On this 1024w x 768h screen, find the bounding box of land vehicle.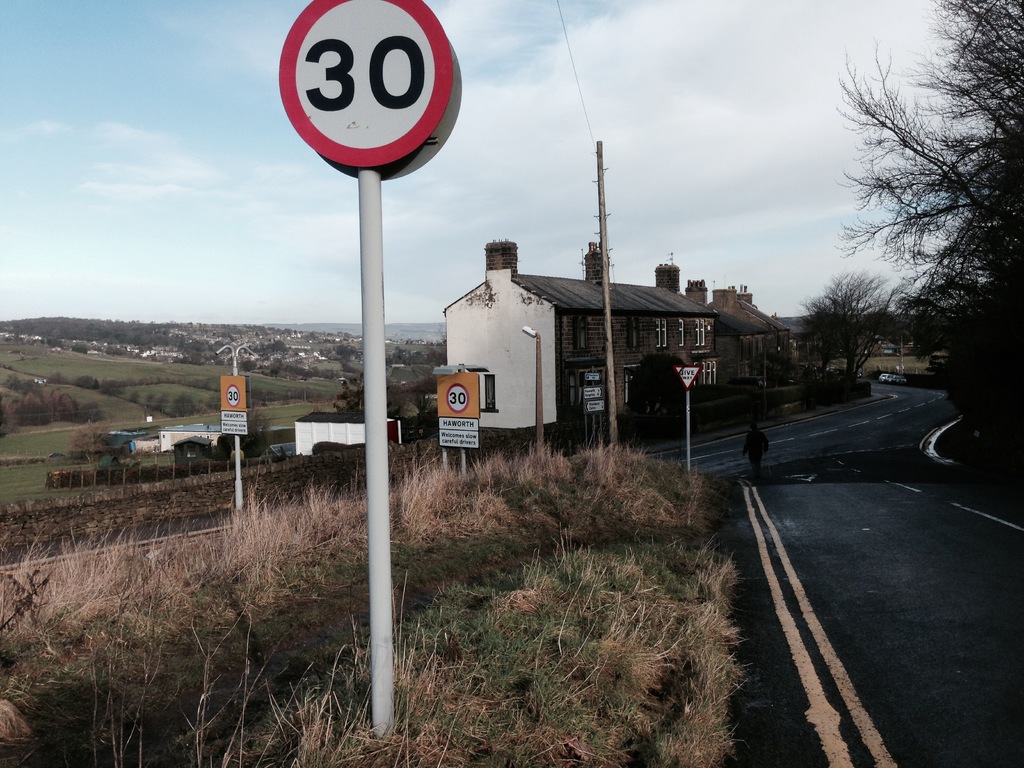
Bounding box: detection(880, 372, 891, 381).
